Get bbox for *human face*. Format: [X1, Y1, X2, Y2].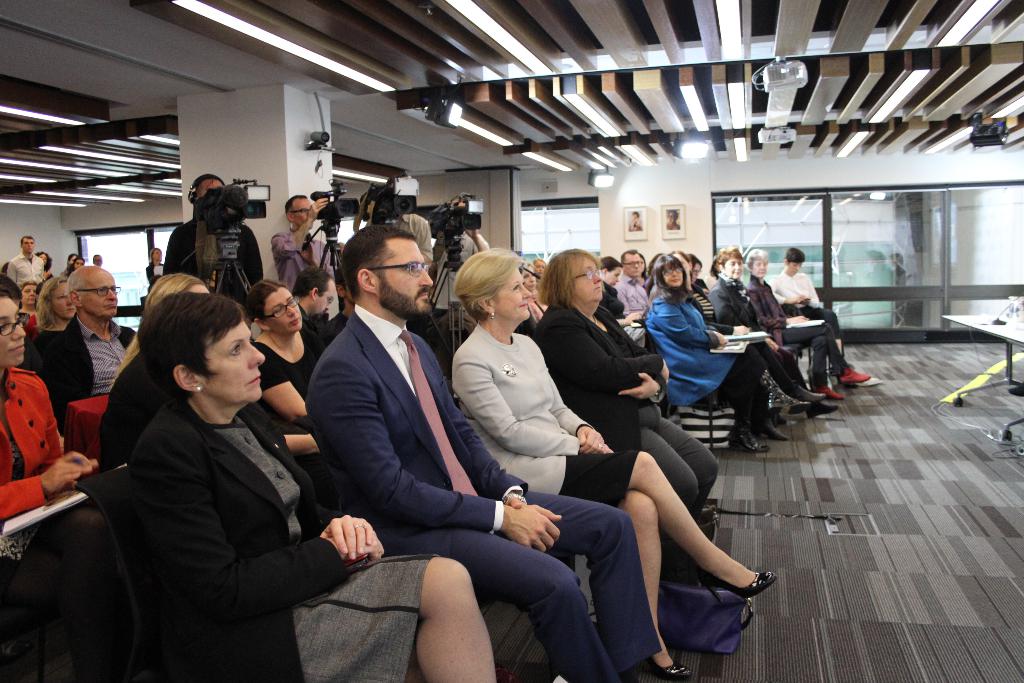
[378, 237, 435, 320].
